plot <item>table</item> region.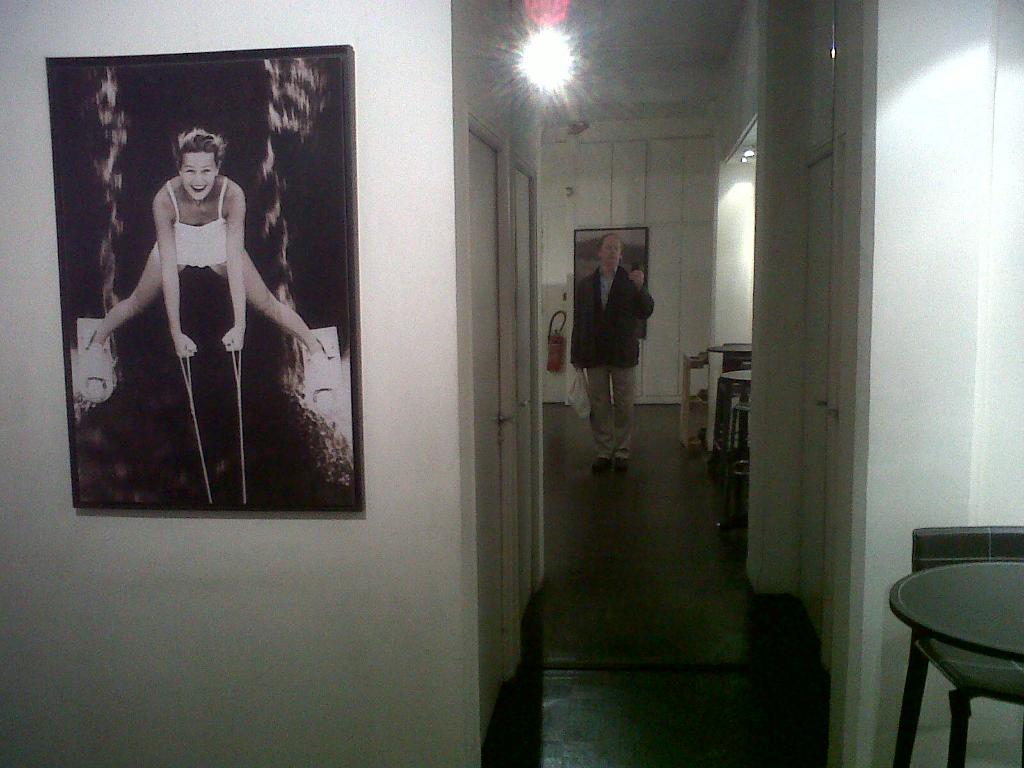
Plotted at pyautogui.locateOnScreen(711, 372, 755, 479).
